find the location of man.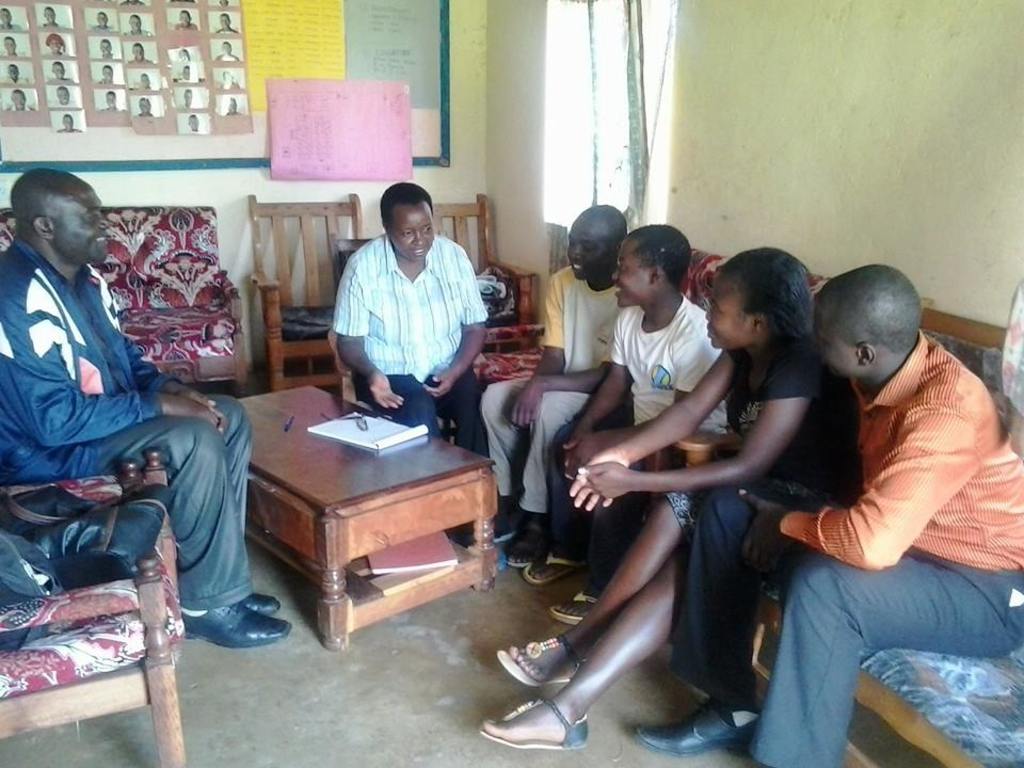
Location: 181/86/195/103.
